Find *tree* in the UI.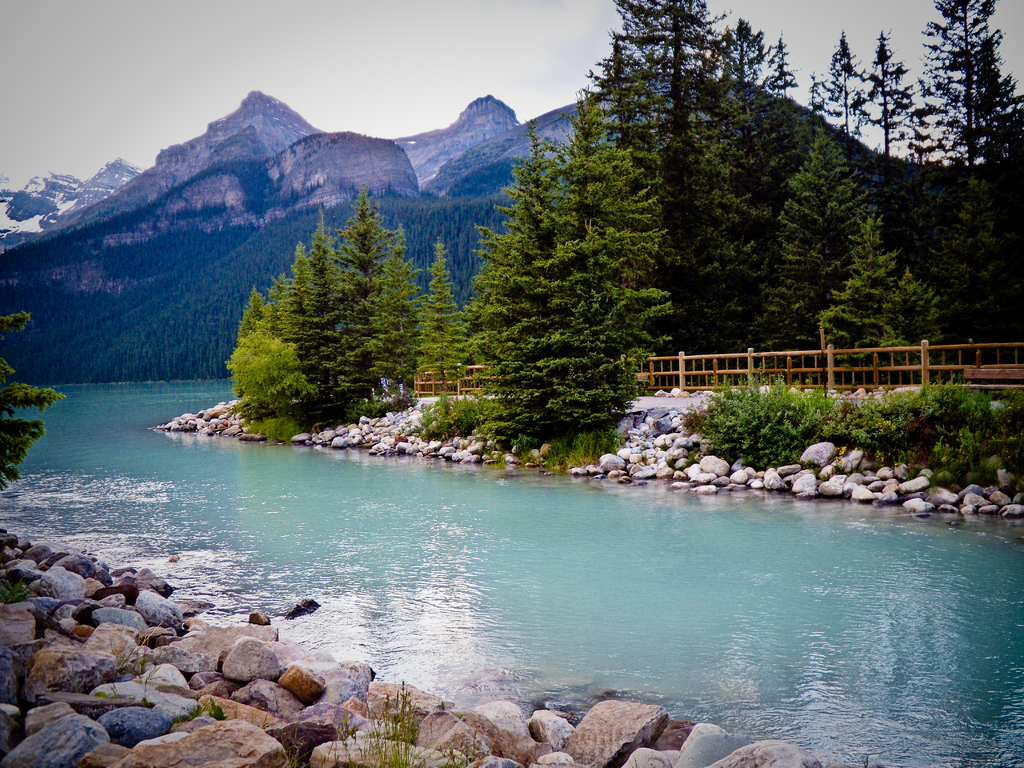
UI element at (left=861, top=41, right=903, bottom=172).
